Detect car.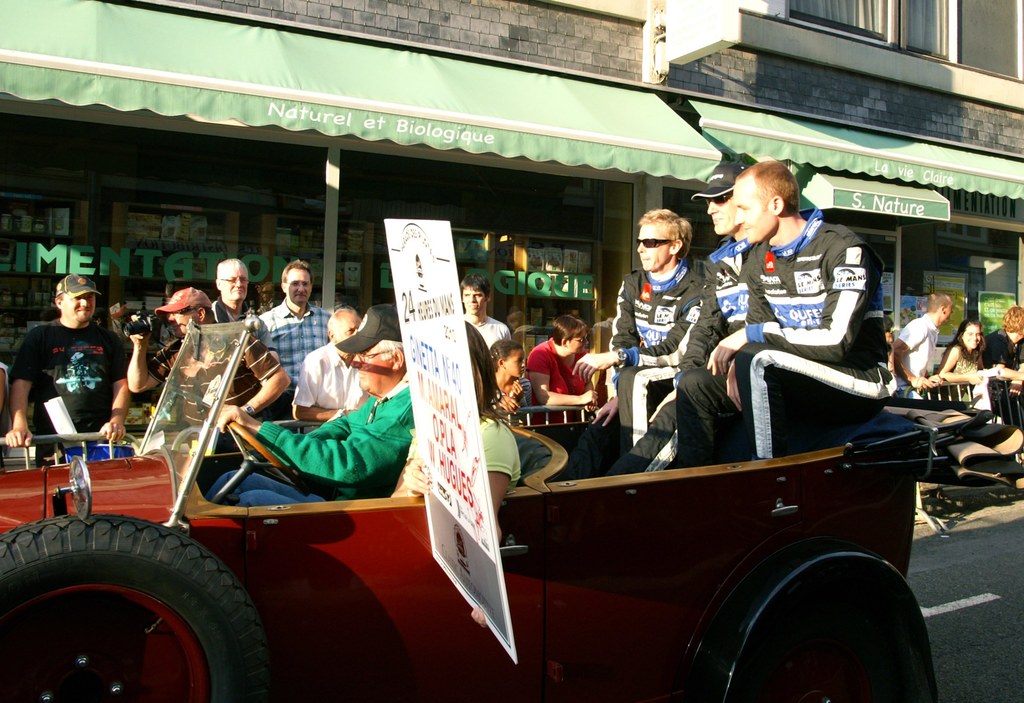
Detected at crop(0, 316, 1023, 702).
